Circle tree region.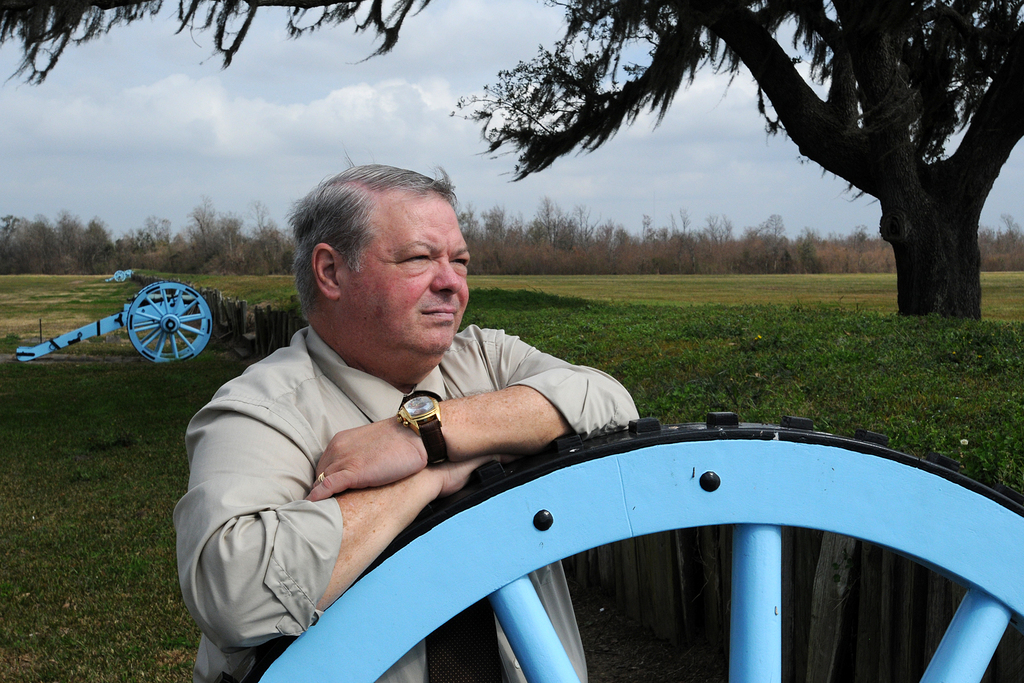
Region: [691,6,1021,319].
